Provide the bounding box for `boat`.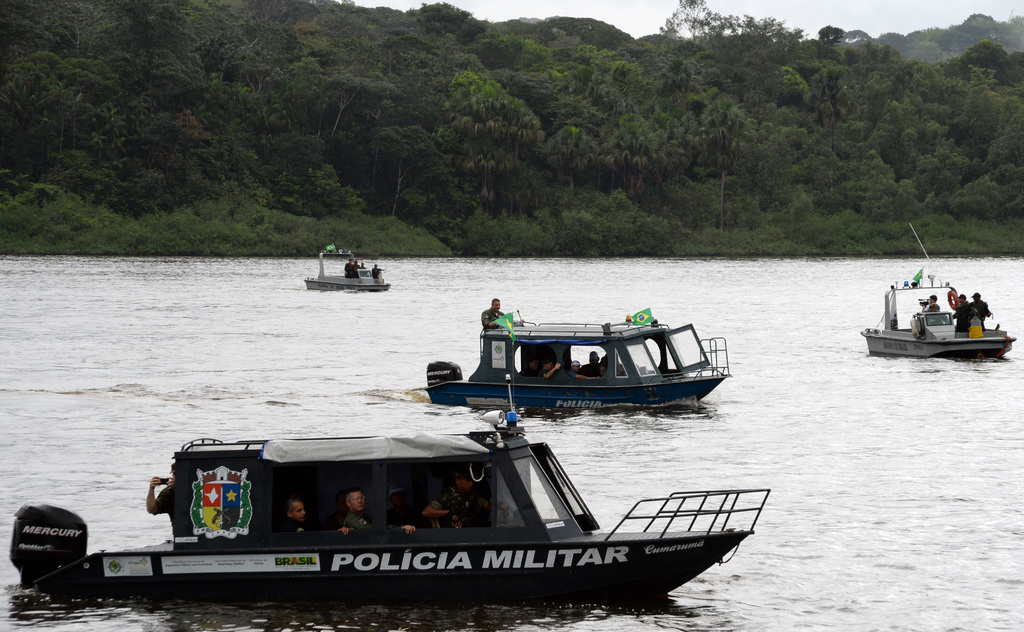
856/221/1016/362.
